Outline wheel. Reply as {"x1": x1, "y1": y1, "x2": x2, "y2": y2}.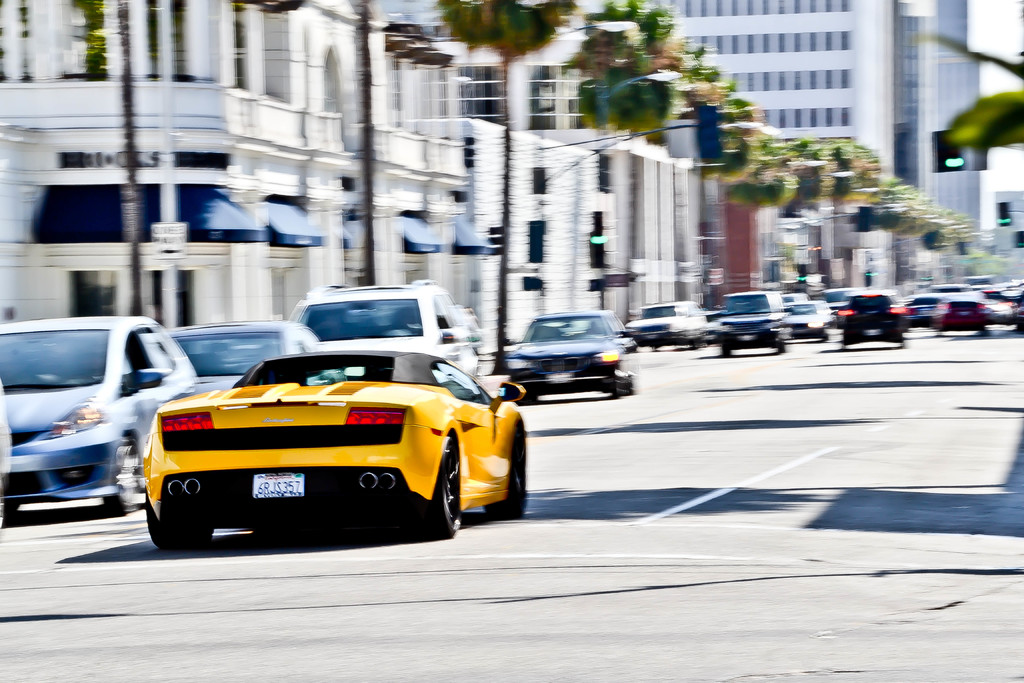
{"x1": 147, "y1": 489, "x2": 213, "y2": 549}.
